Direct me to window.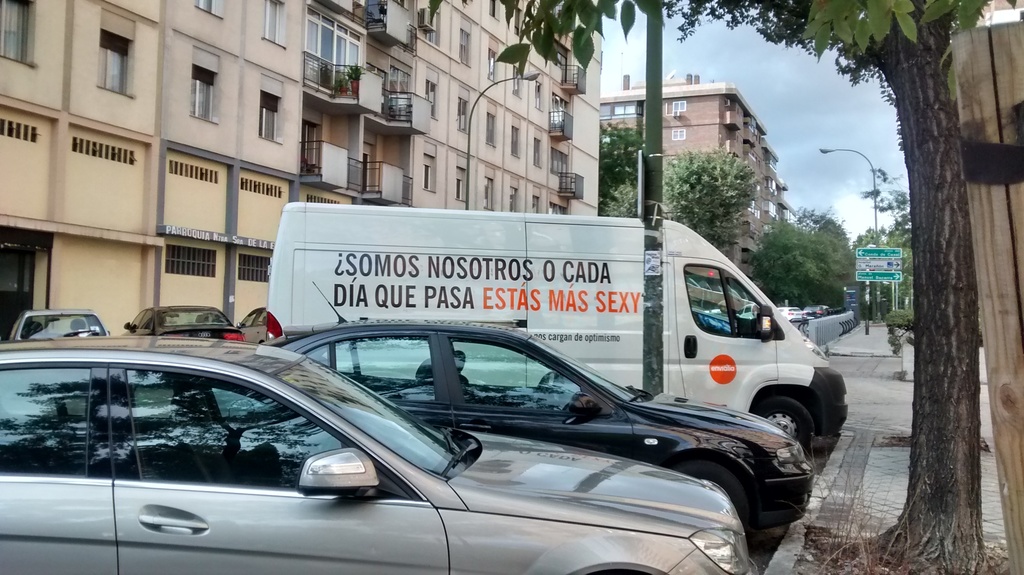
Direction: <box>240,178,282,199</box>.
